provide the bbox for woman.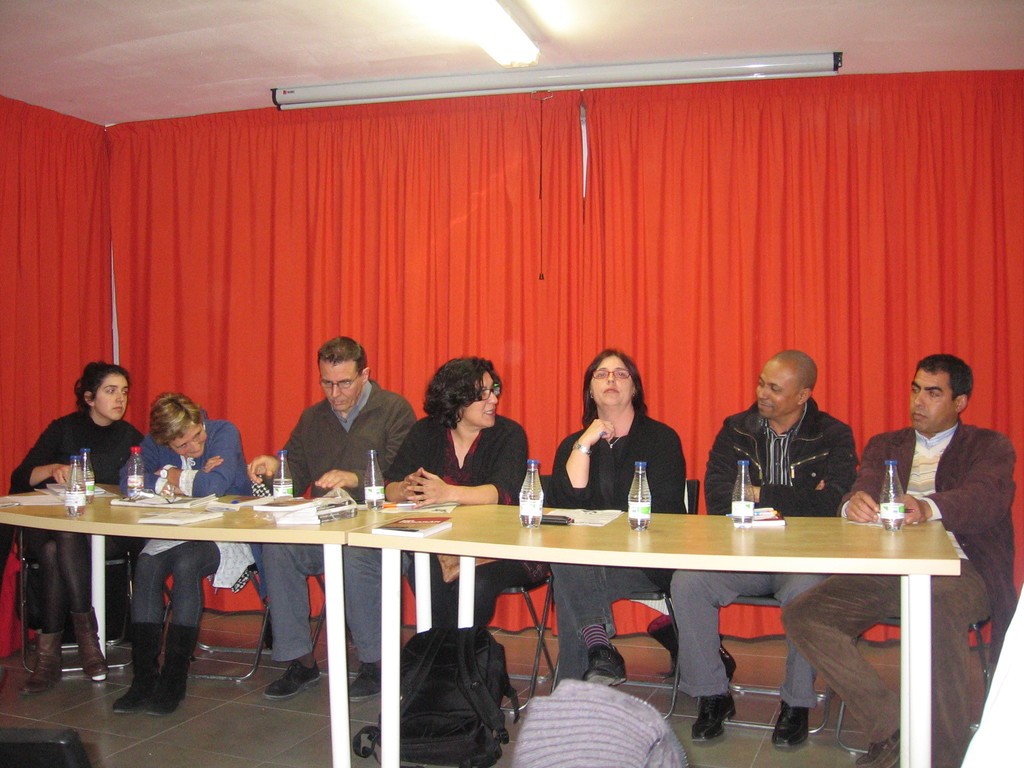
region(371, 352, 545, 642).
